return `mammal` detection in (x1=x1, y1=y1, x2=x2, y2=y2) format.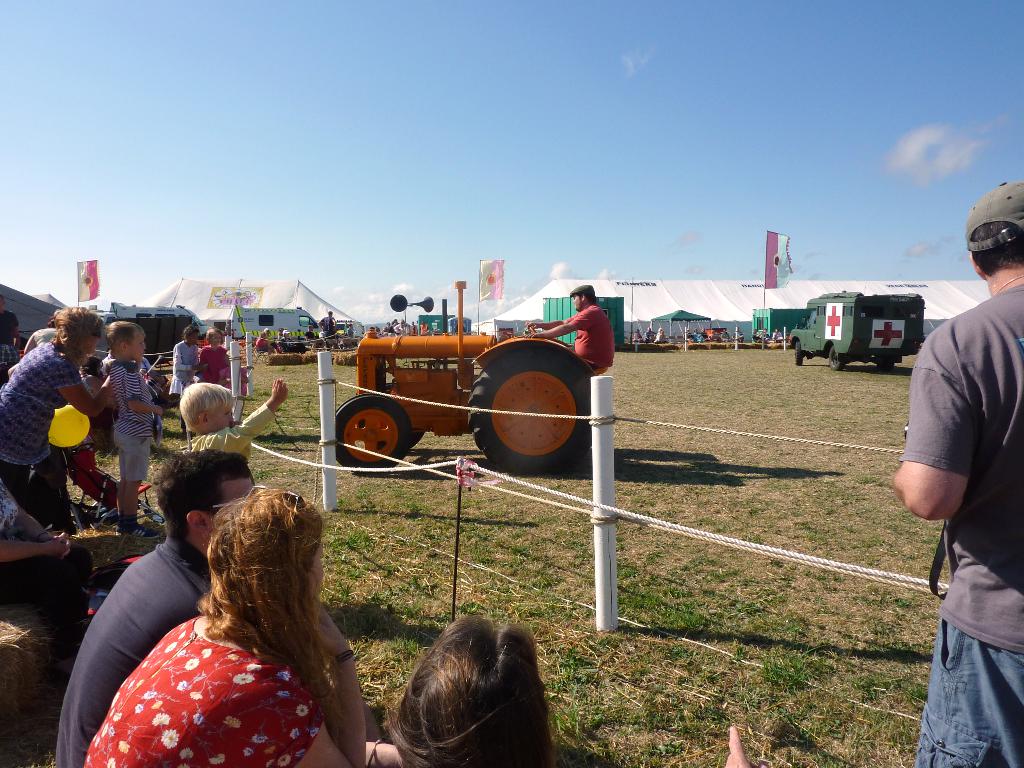
(x1=723, y1=728, x2=764, y2=767).
